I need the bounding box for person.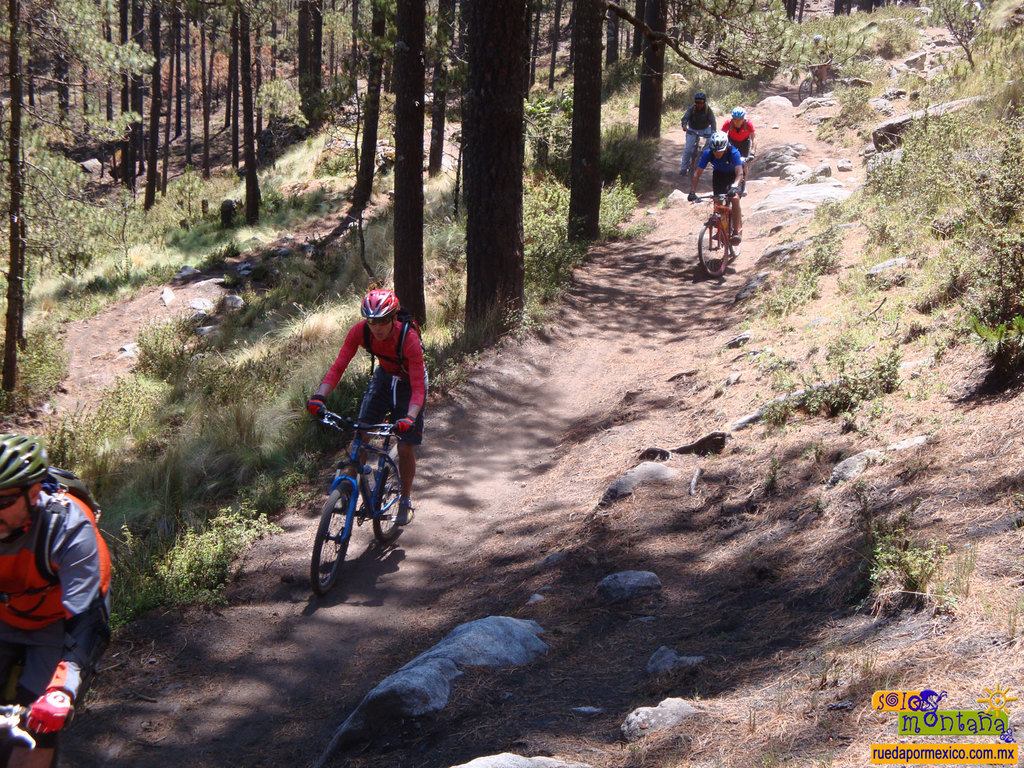
Here it is: l=685, t=90, r=716, b=177.
